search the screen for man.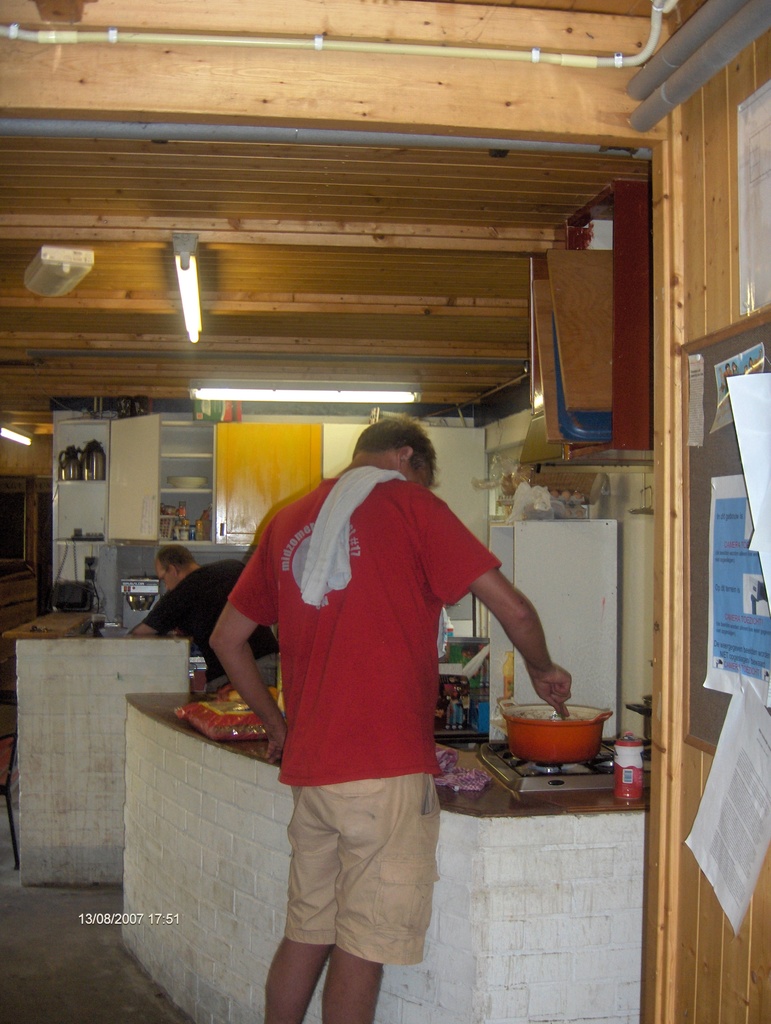
Found at 122,543,286,701.
